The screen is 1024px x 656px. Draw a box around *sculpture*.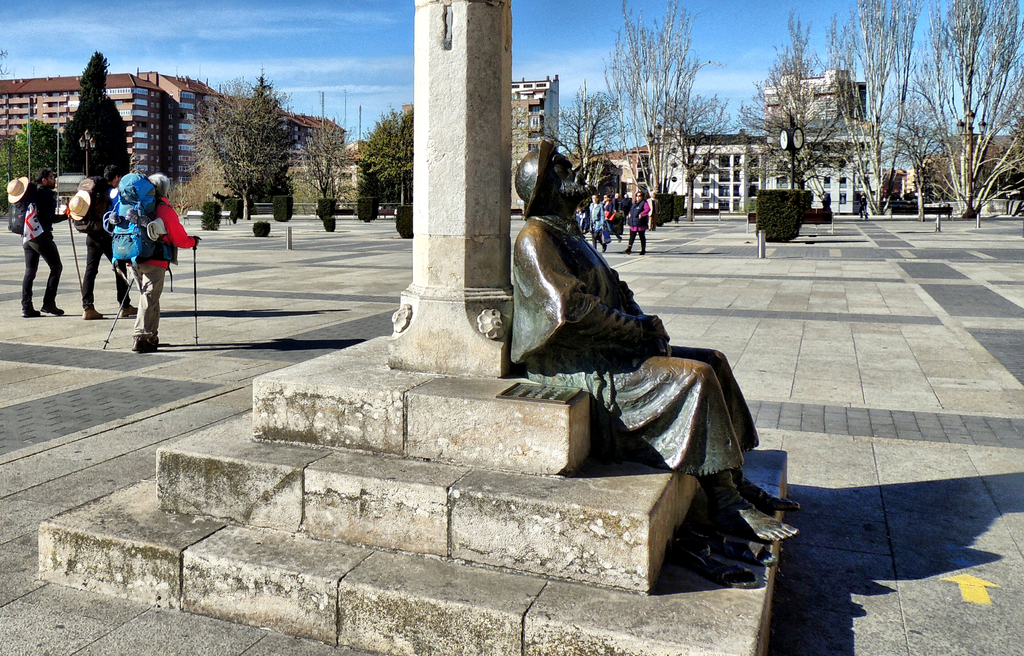
detection(500, 151, 763, 538).
